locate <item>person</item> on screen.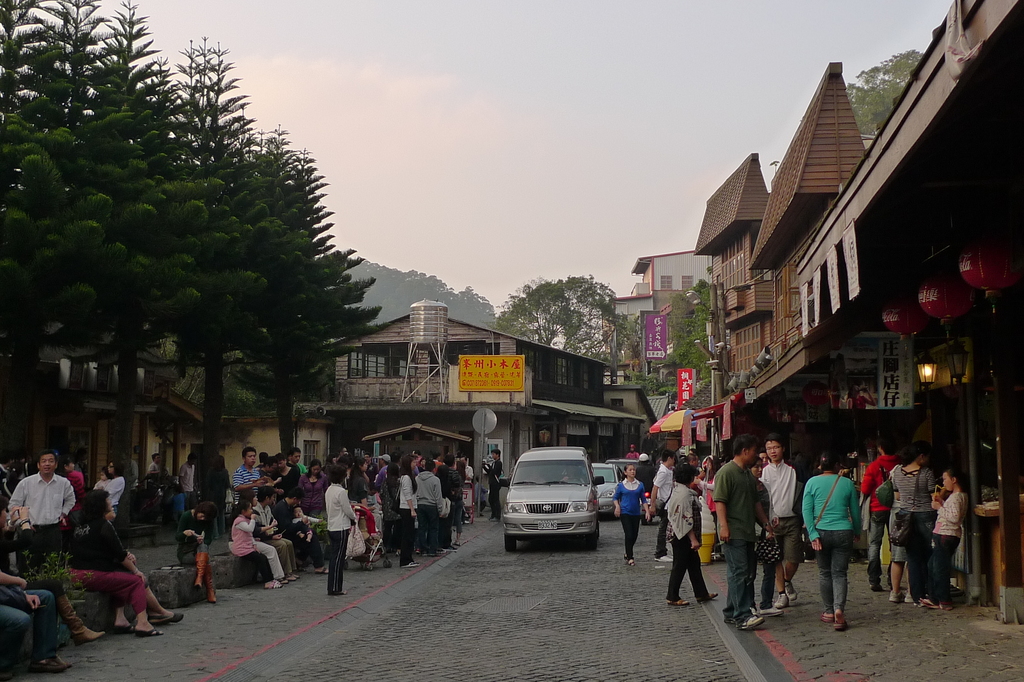
On screen at rect(68, 491, 161, 637).
